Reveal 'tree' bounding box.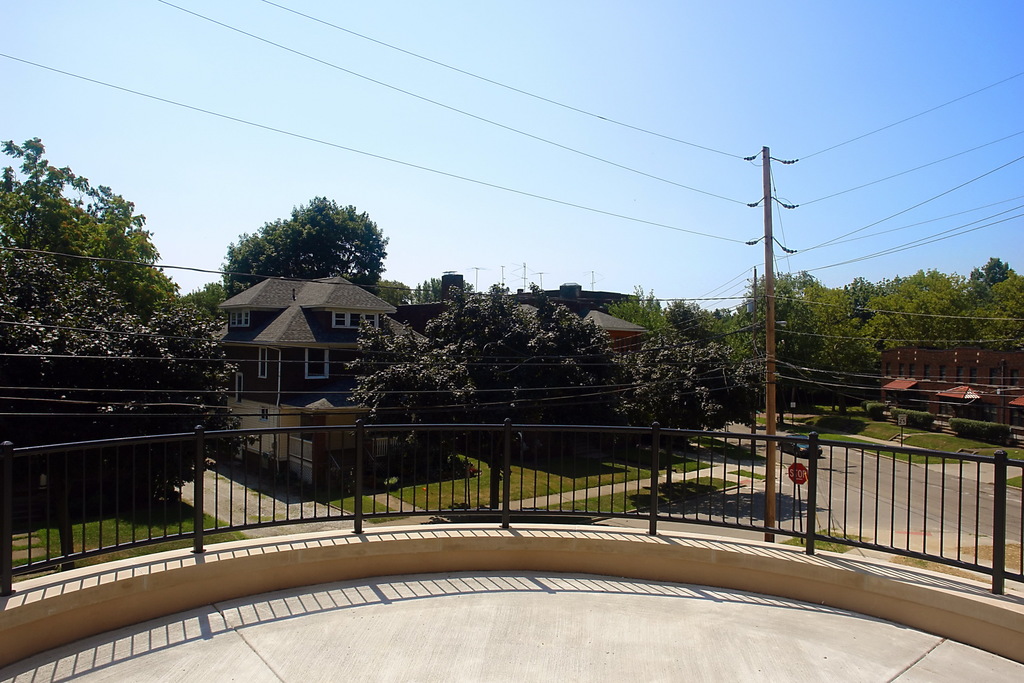
Revealed: l=344, t=317, r=479, b=452.
